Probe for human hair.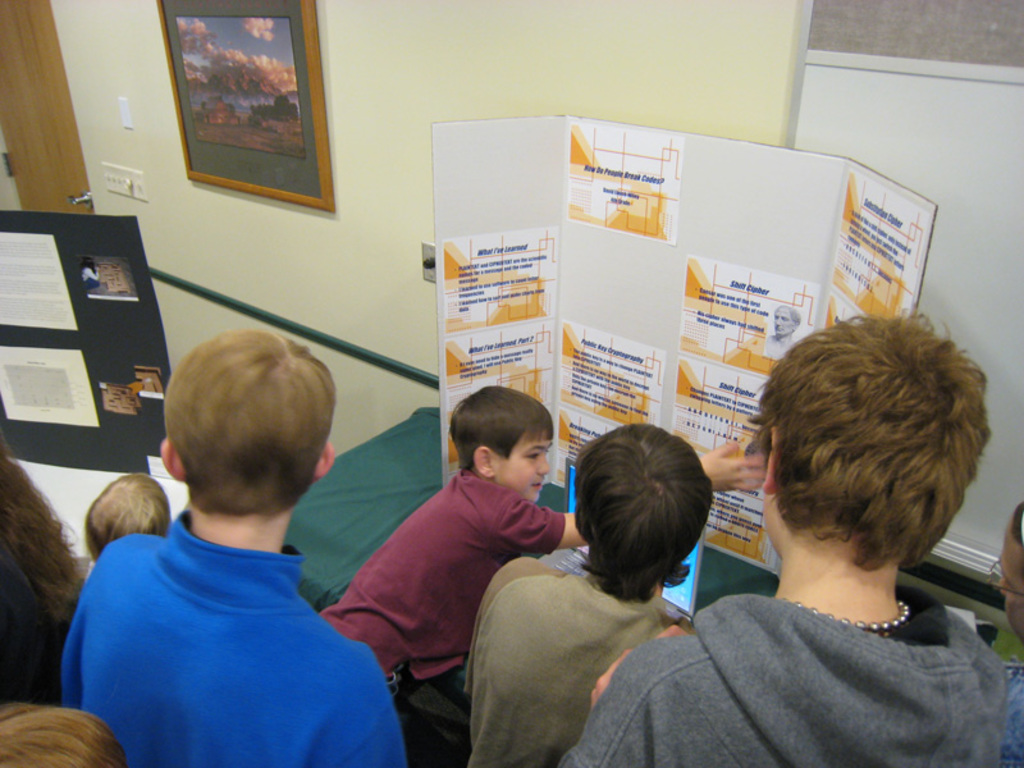
Probe result: bbox=[78, 466, 178, 556].
